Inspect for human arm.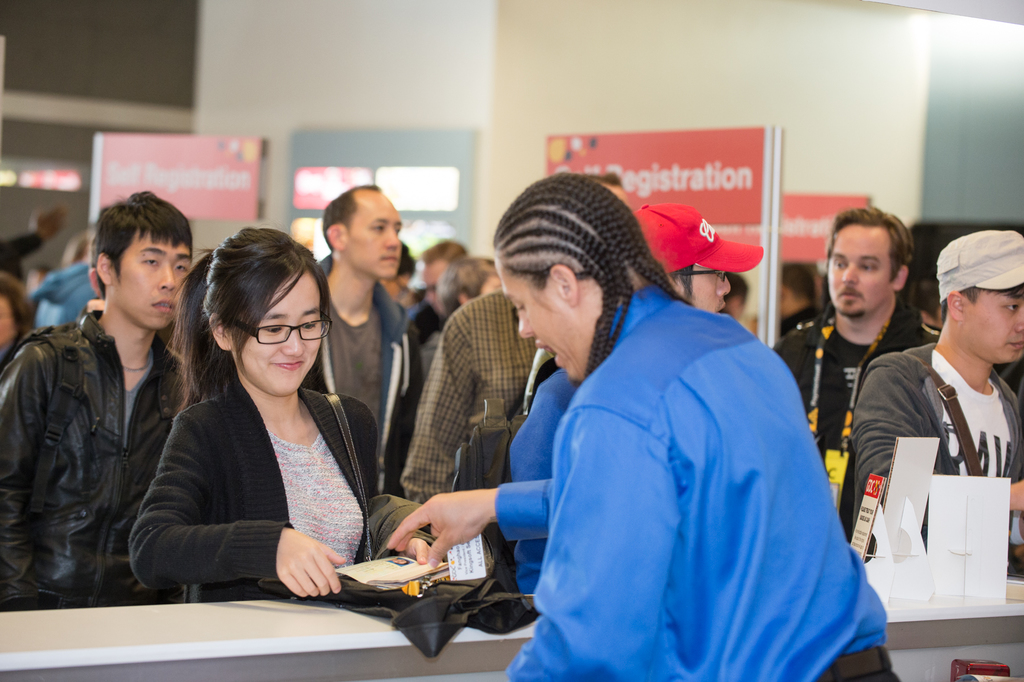
Inspection: 843 344 1023 514.
